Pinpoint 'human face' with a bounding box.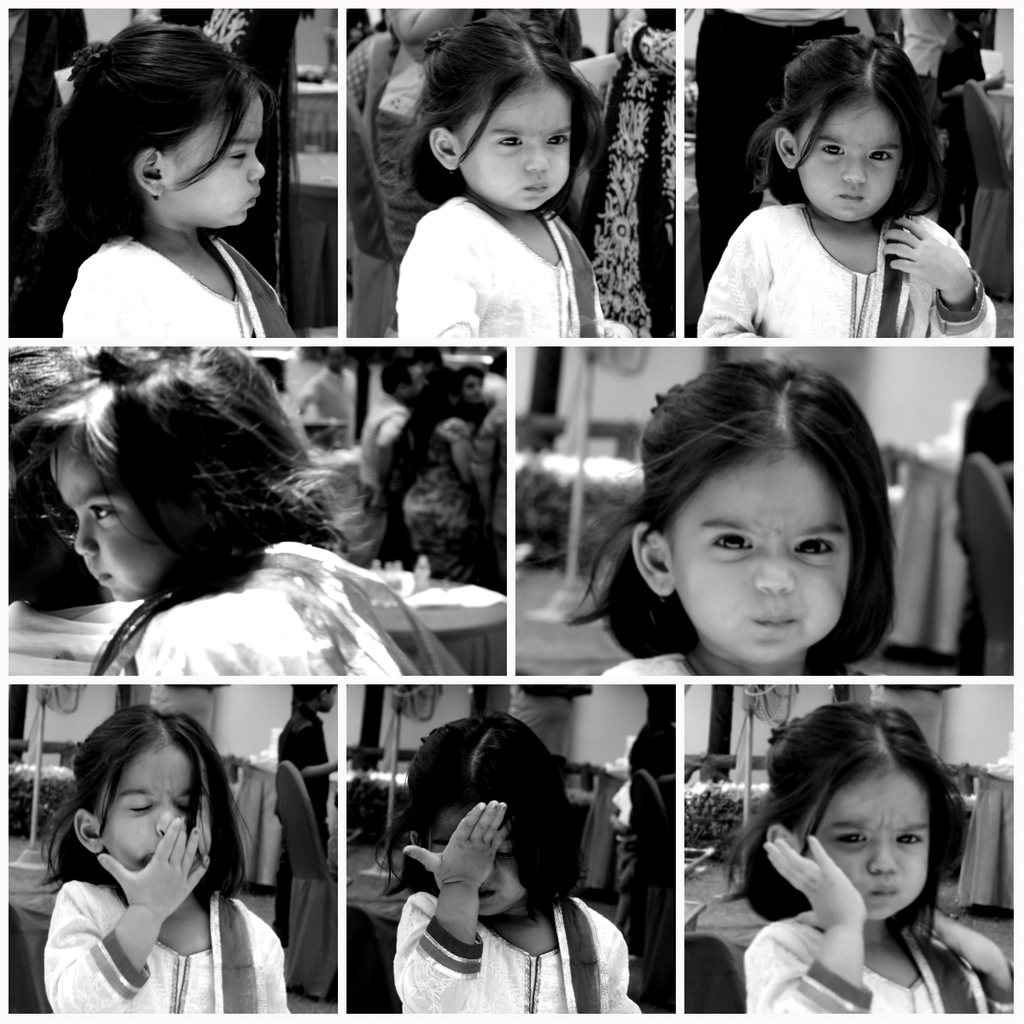
x1=98 y1=748 x2=214 y2=874.
